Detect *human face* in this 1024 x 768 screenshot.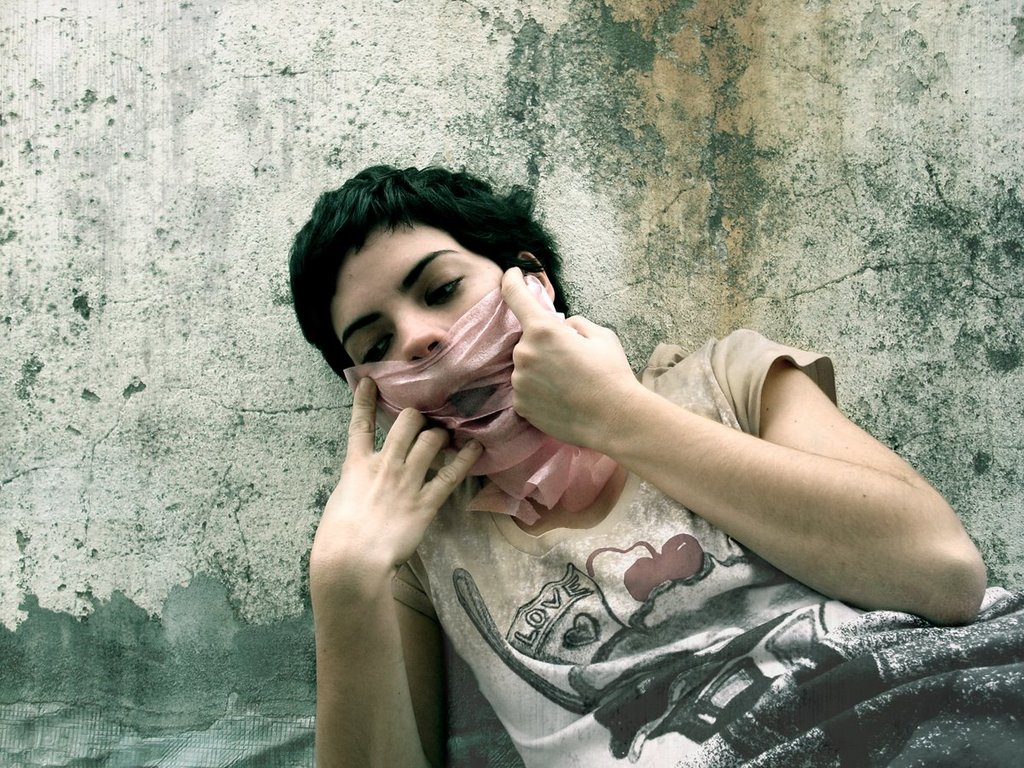
Detection: bbox=[332, 217, 556, 463].
